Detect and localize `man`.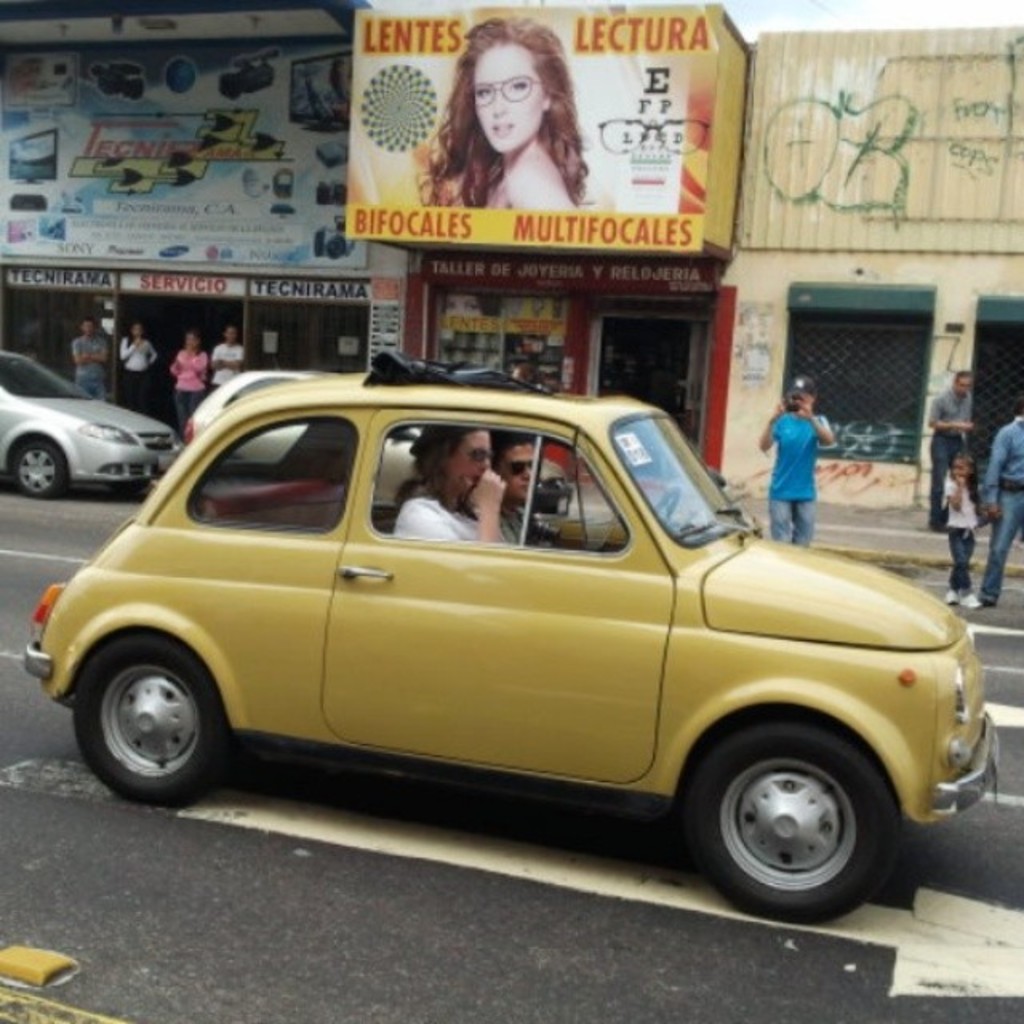
Localized at [762, 371, 832, 558].
